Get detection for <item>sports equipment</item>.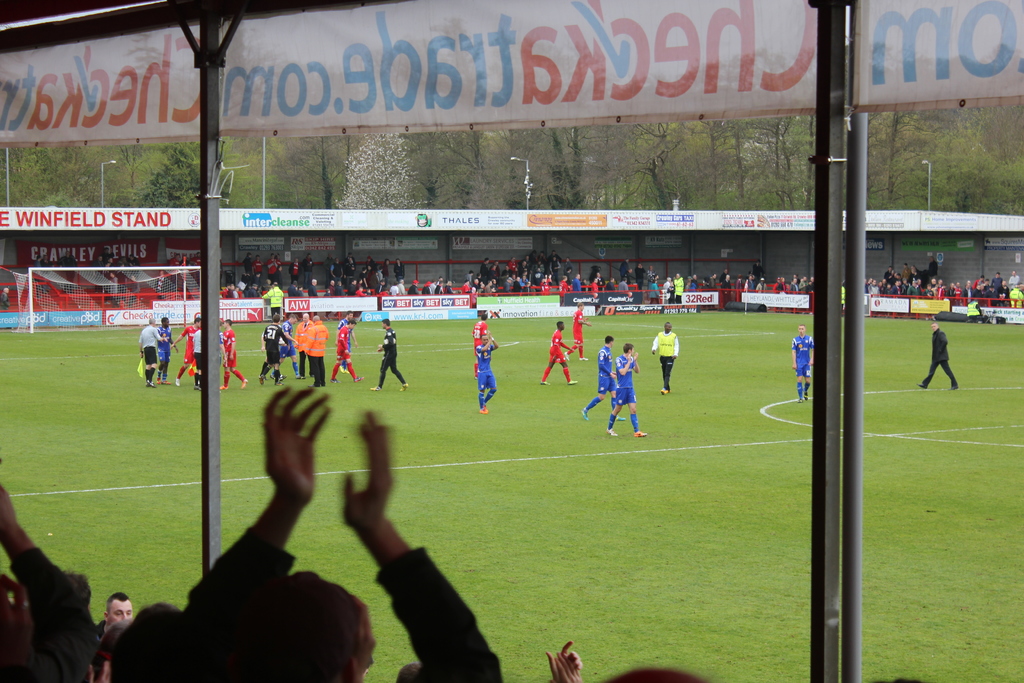
Detection: bbox=[634, 433, 647, 440].
